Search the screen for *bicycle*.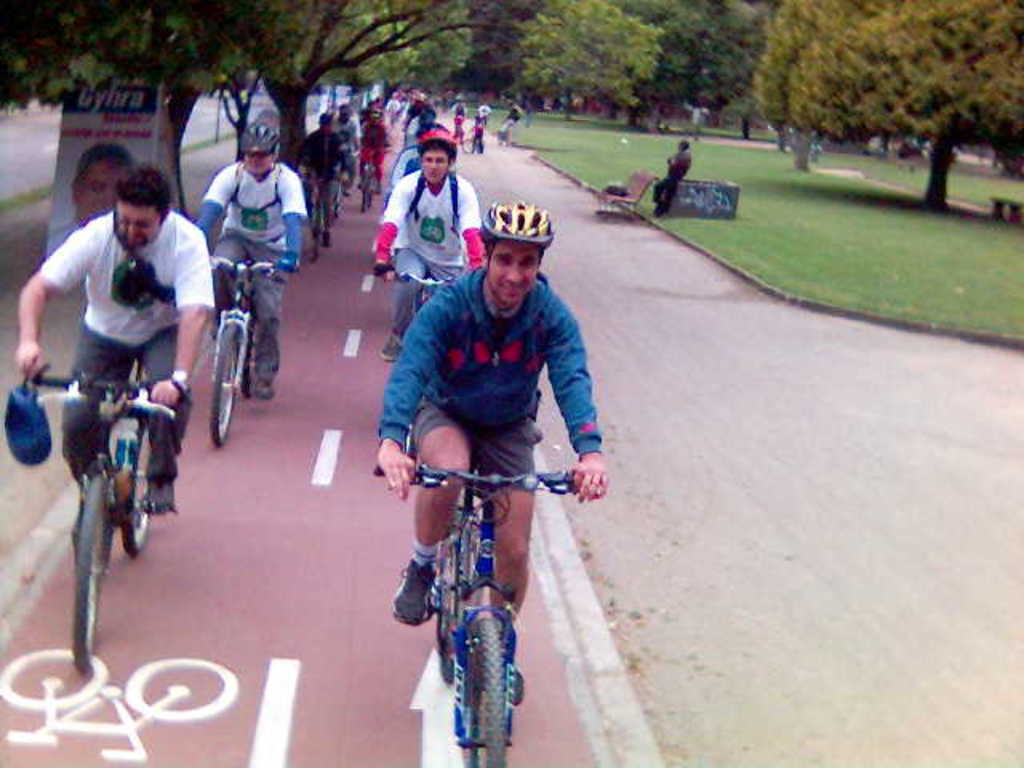
Found at <bbox>366, 462, 586, 766</bbox>.
